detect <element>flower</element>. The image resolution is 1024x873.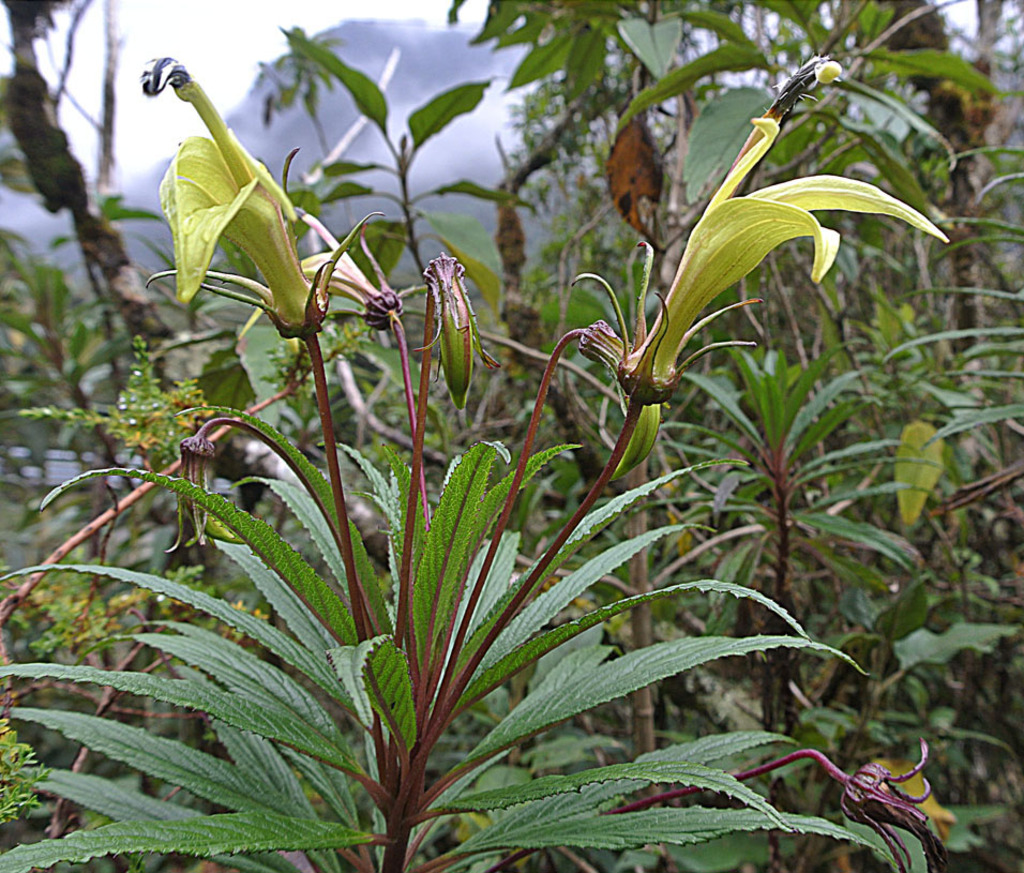
(415,249,492,398).
